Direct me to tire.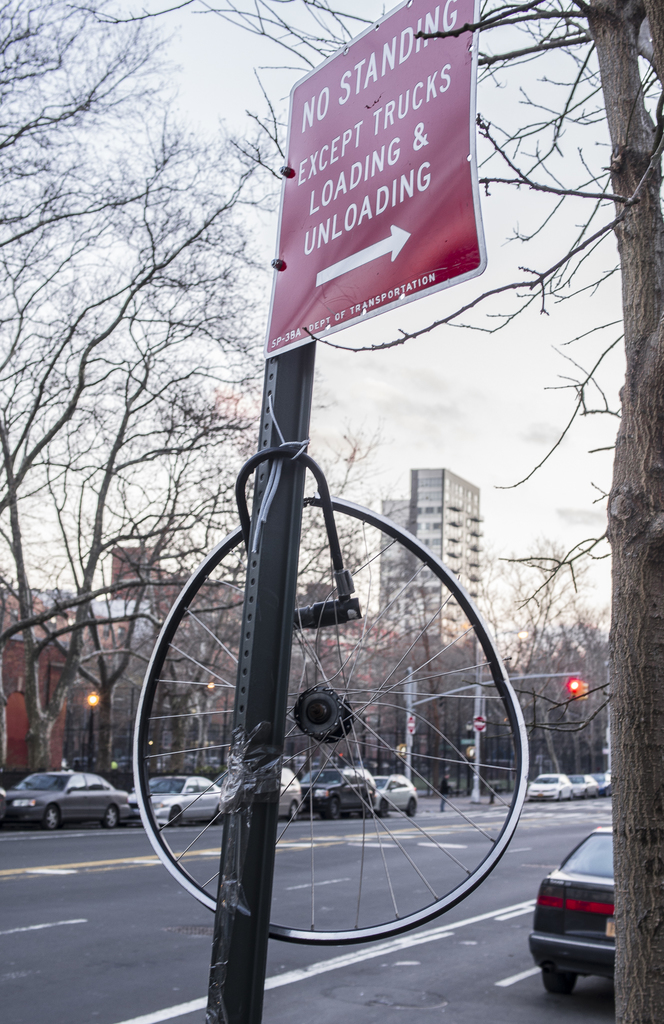
Direction: bbox(540, 961, 581, 994).
